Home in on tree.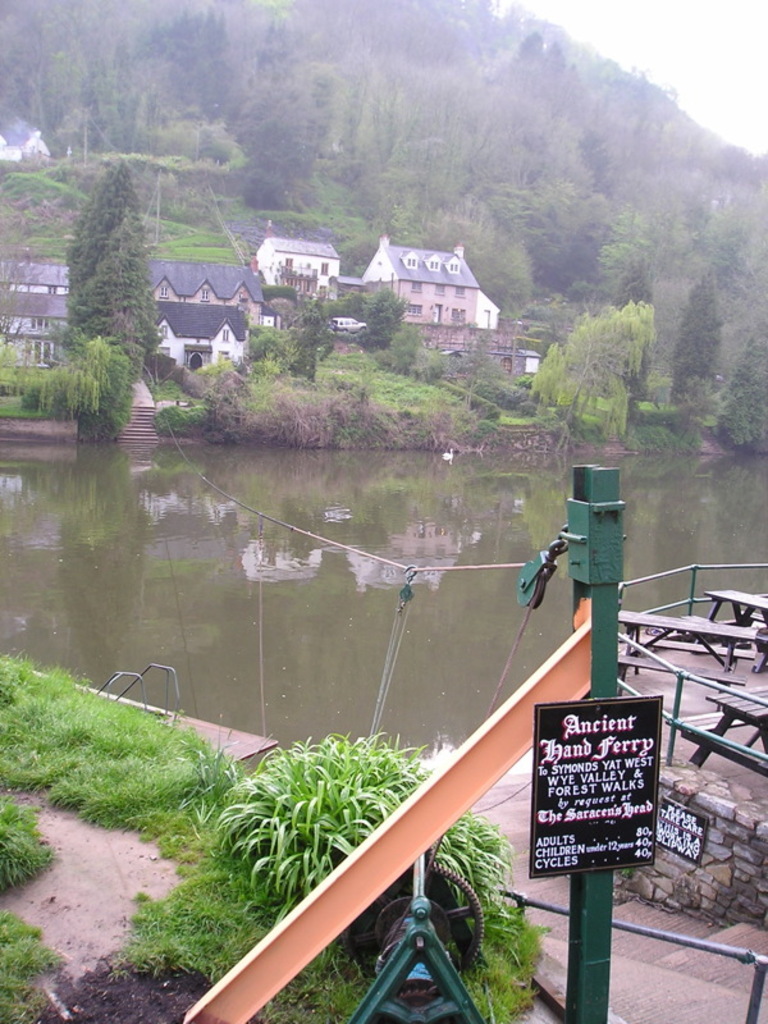
Homed in at 369 4 433 166.
